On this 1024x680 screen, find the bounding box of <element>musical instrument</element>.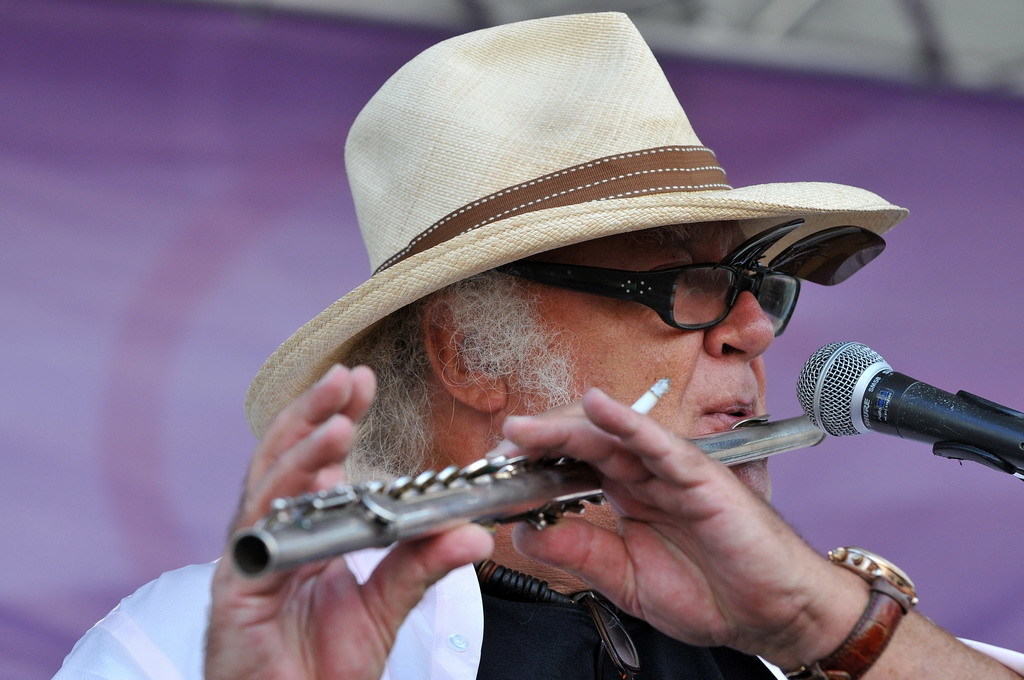
Bounding box: x1=231 y1=416 x2=828 y2=582.
